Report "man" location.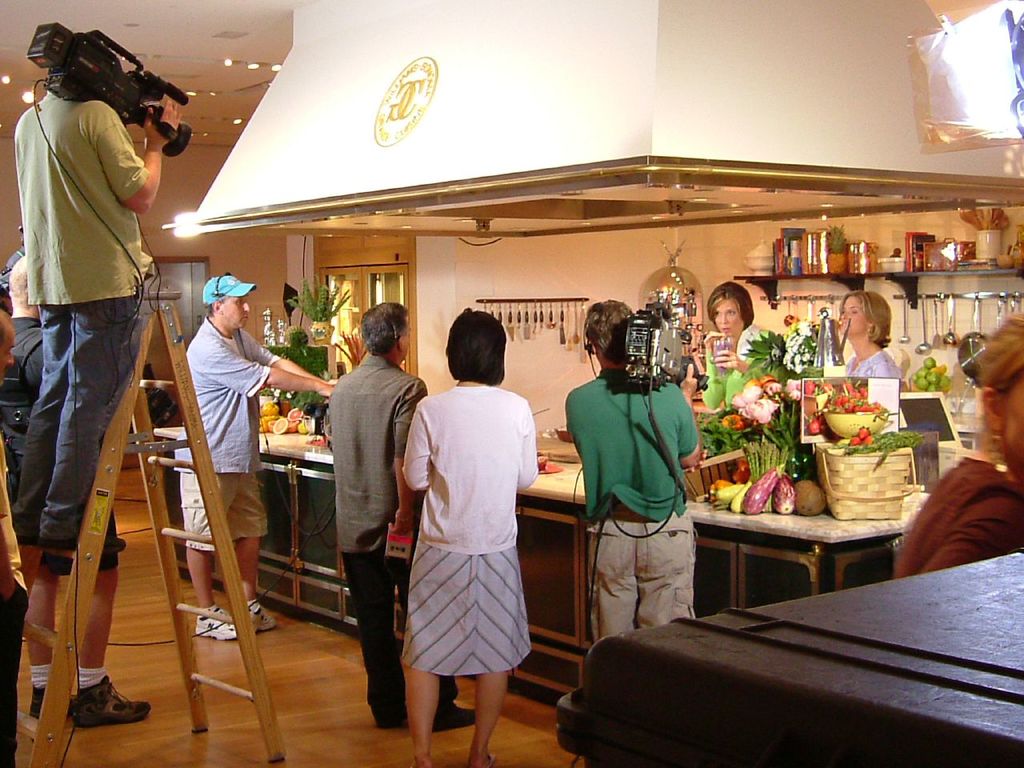
Report: left=0, top=253, right=151, bottom=729.
